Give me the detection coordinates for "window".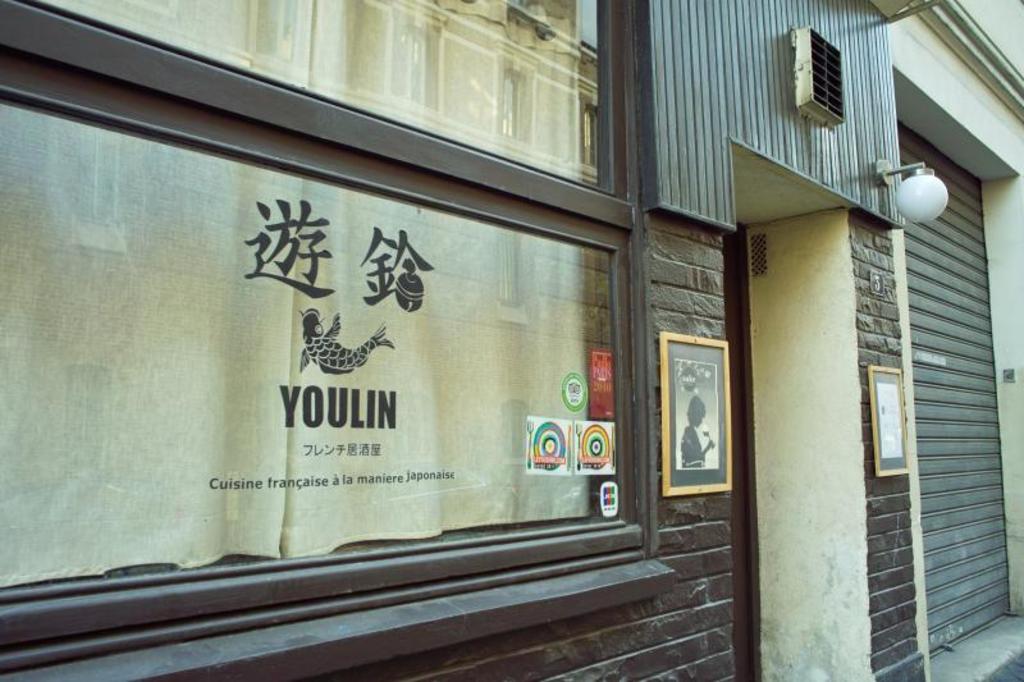
crop(0, 8, 660, 653).
